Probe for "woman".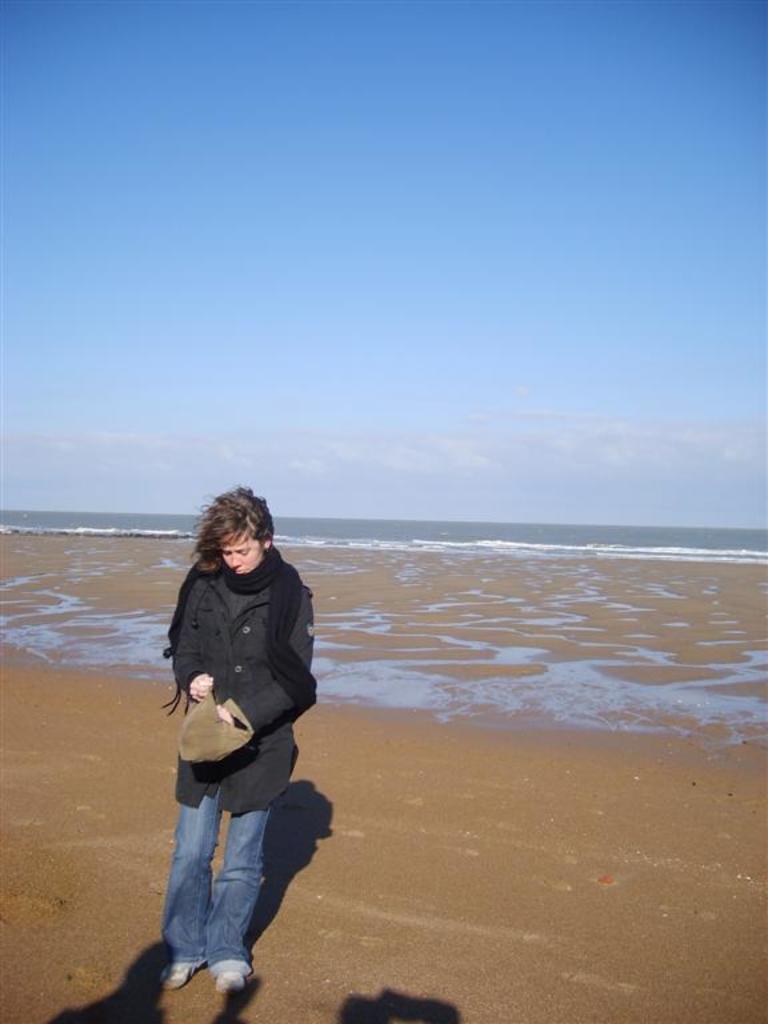
Probe result: bbox(184, 496, 309, 955).
